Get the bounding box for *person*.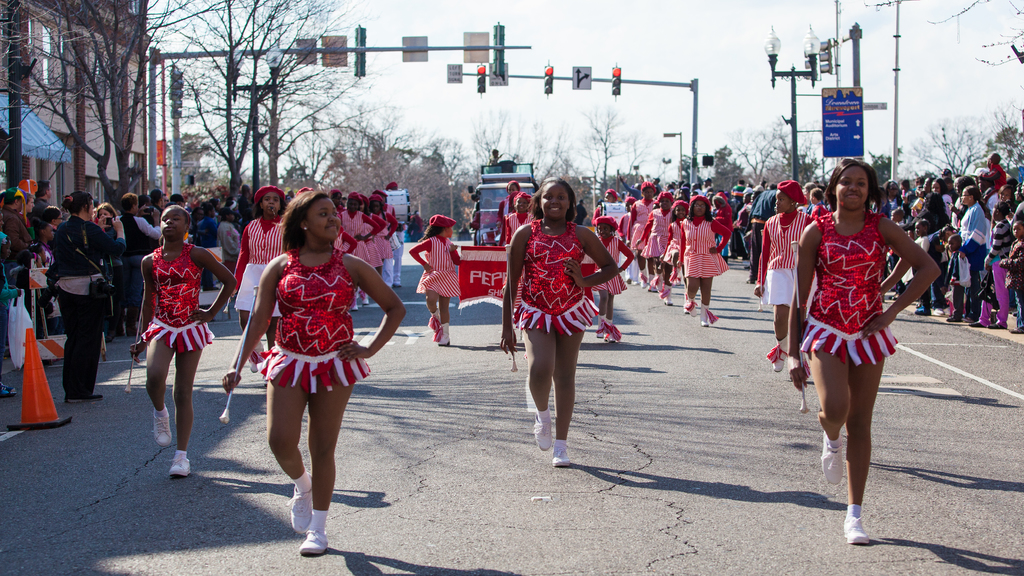
(x1=39, y1=192, x2=119, y2=399).
